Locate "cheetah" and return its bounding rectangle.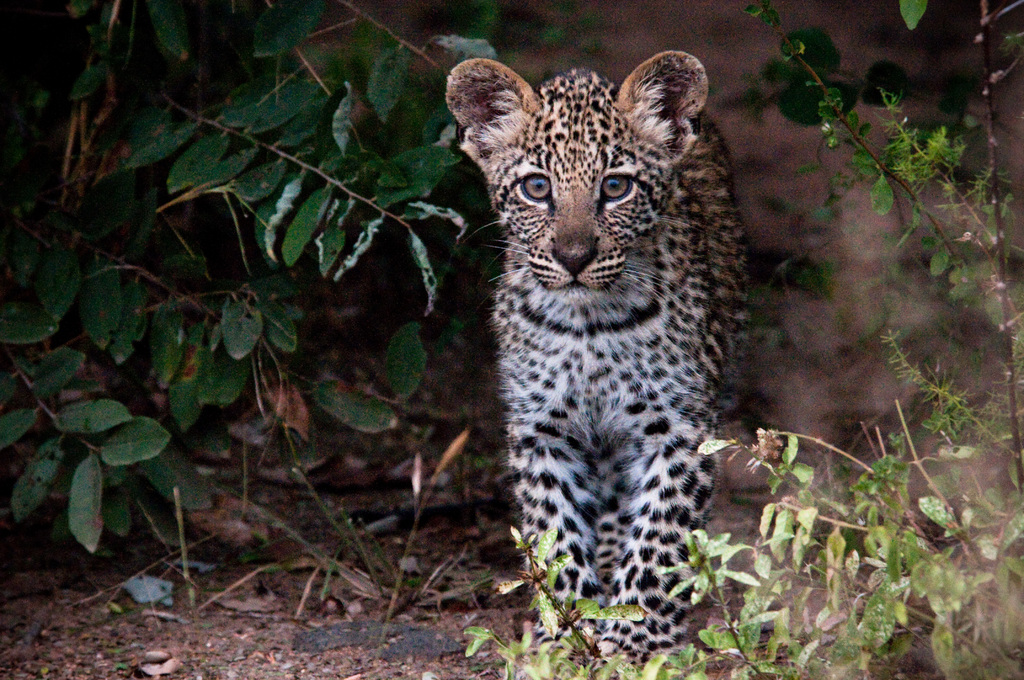
[x1=445, y1=56, x2=758, y2=672].
